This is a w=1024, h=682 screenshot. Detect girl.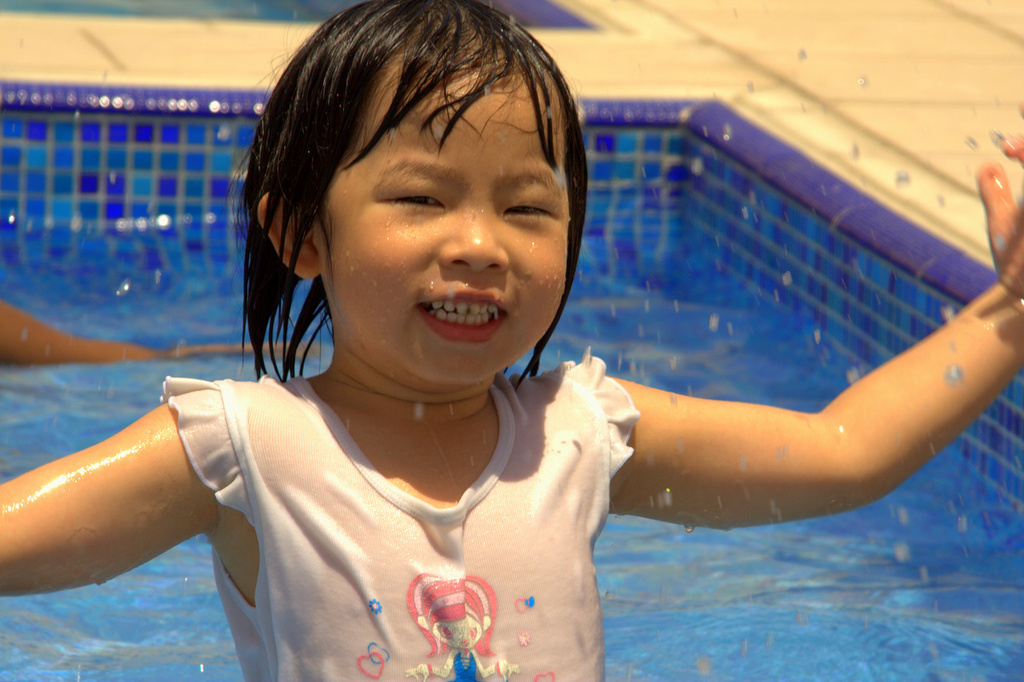
<bbox>0, 0, 1023, 681</bbox>.
